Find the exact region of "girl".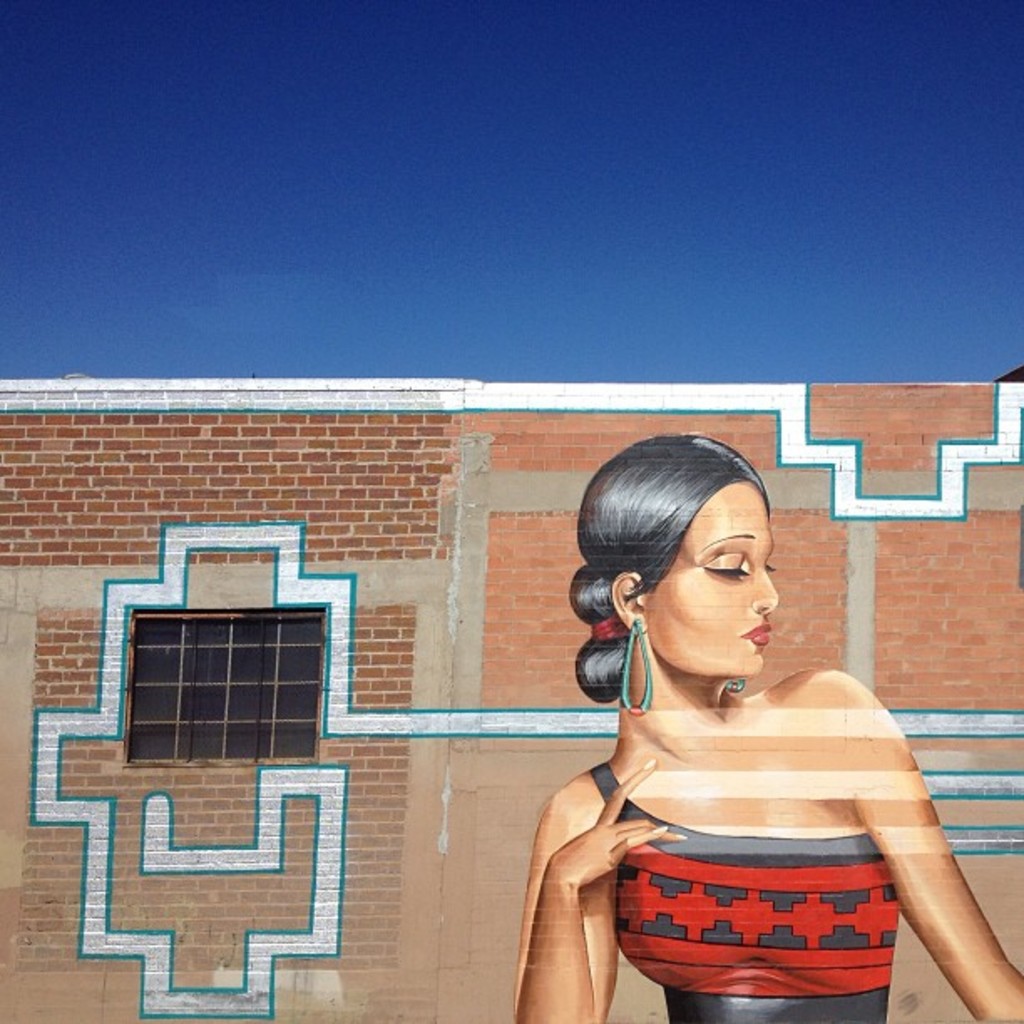
Exact region: [514,430,1022,1022].
